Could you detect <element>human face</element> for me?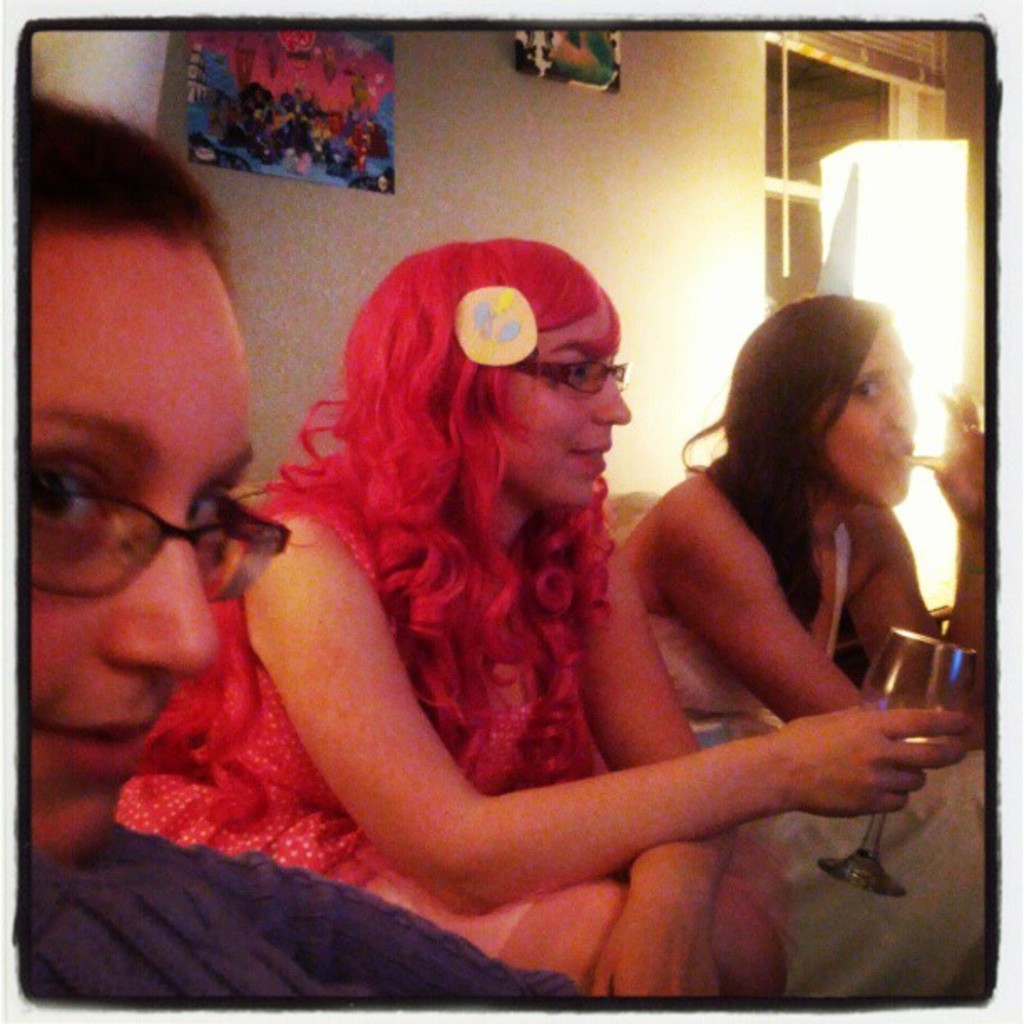
Detection result: bbox=(28, 239, 254, 867).
